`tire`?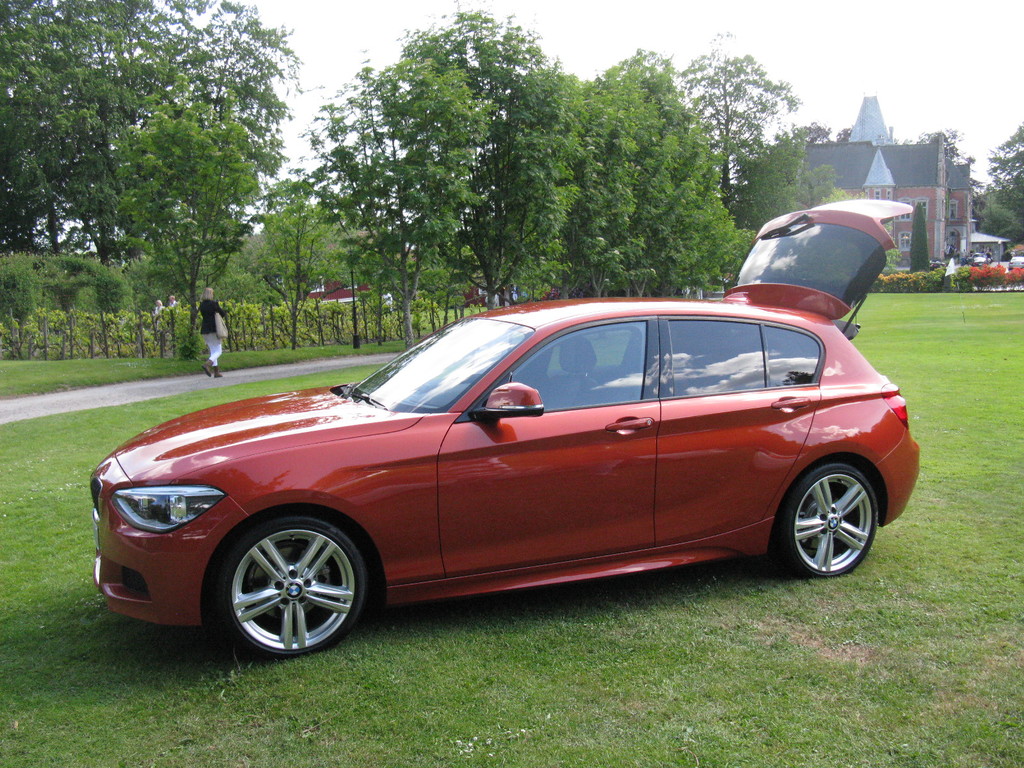
Rect(781, 466, 877, 577)
